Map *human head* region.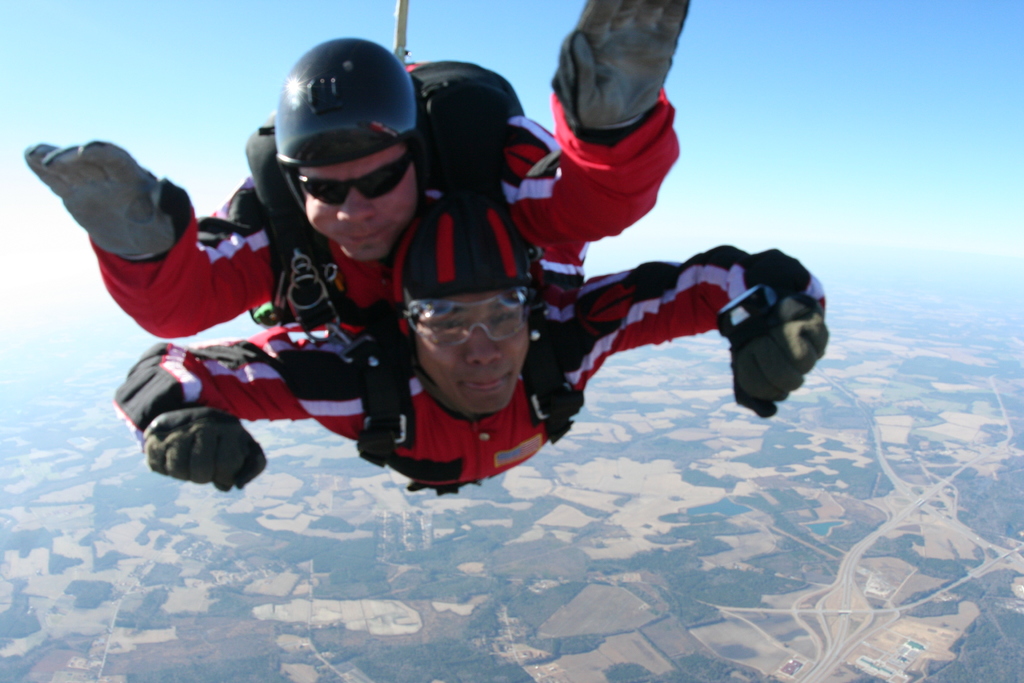
Mapped to [396, 265, 556, 411].
